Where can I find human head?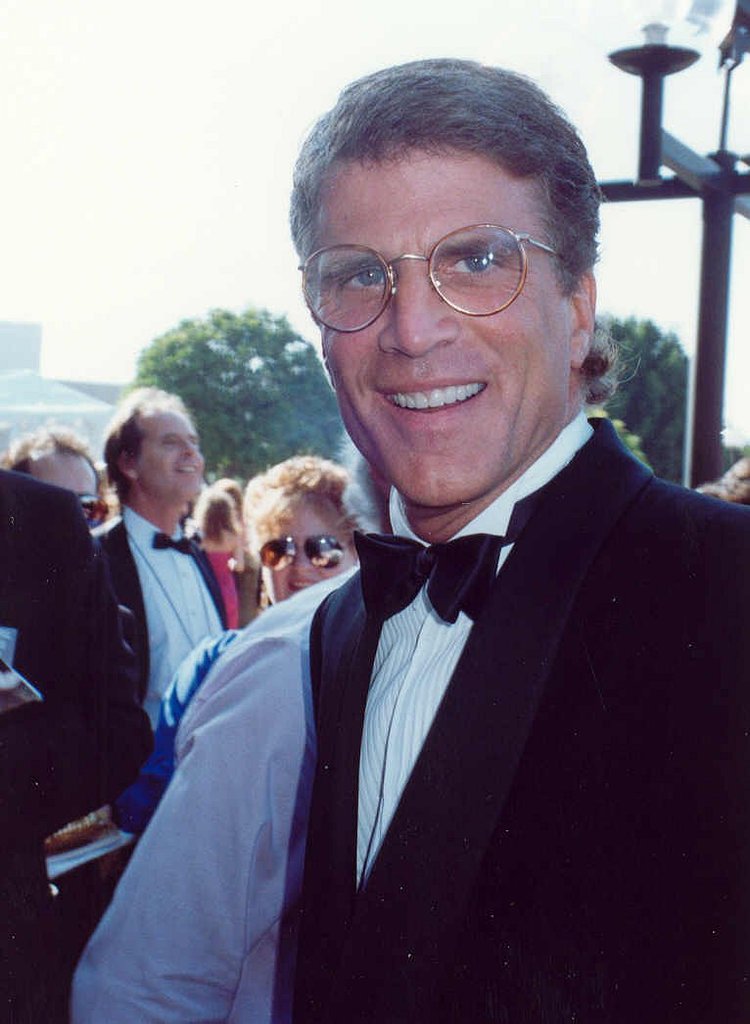
You can find it at [left=0, top=432, right=105, bottom=529].
